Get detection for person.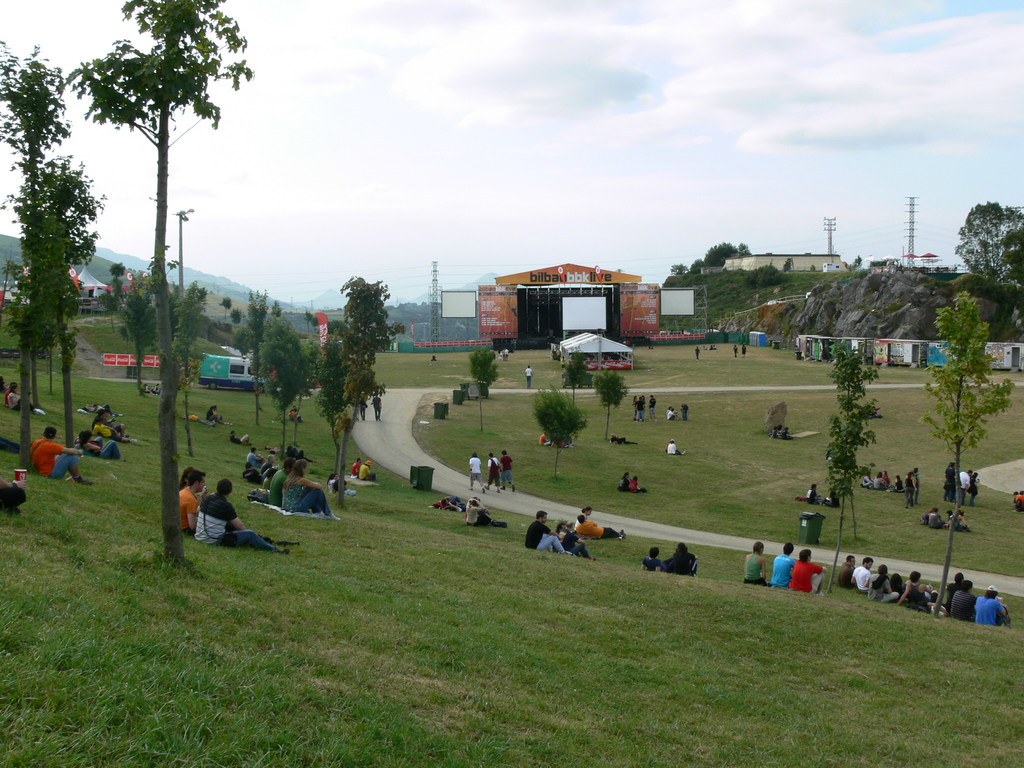
Detection: {"x1": 668, "y1": 540, "x2": 698, "y2": 577}.
